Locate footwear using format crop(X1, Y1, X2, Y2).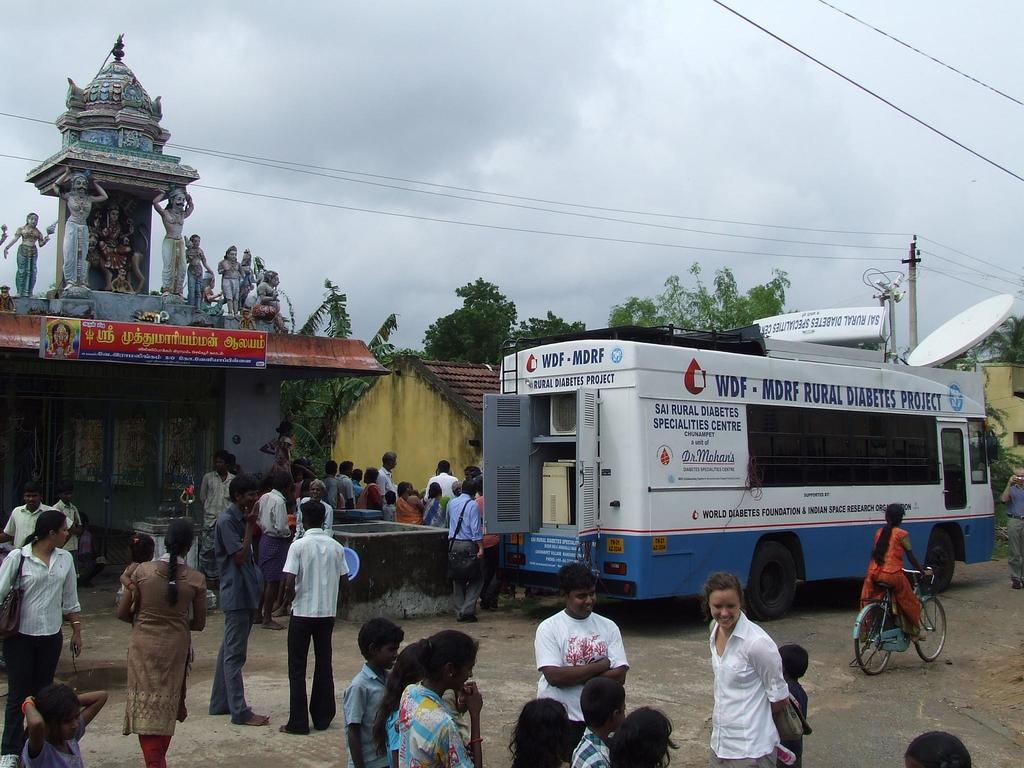
crop(488, 599, 499, 611).
